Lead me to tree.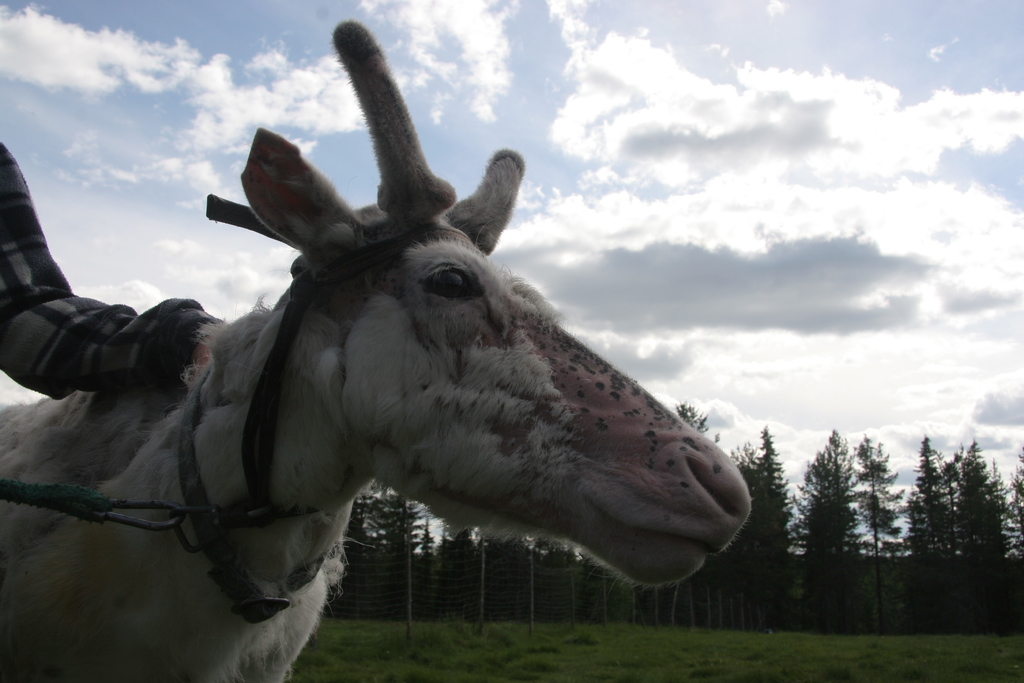
Lead to Rect(849, 434, 906, 632).
